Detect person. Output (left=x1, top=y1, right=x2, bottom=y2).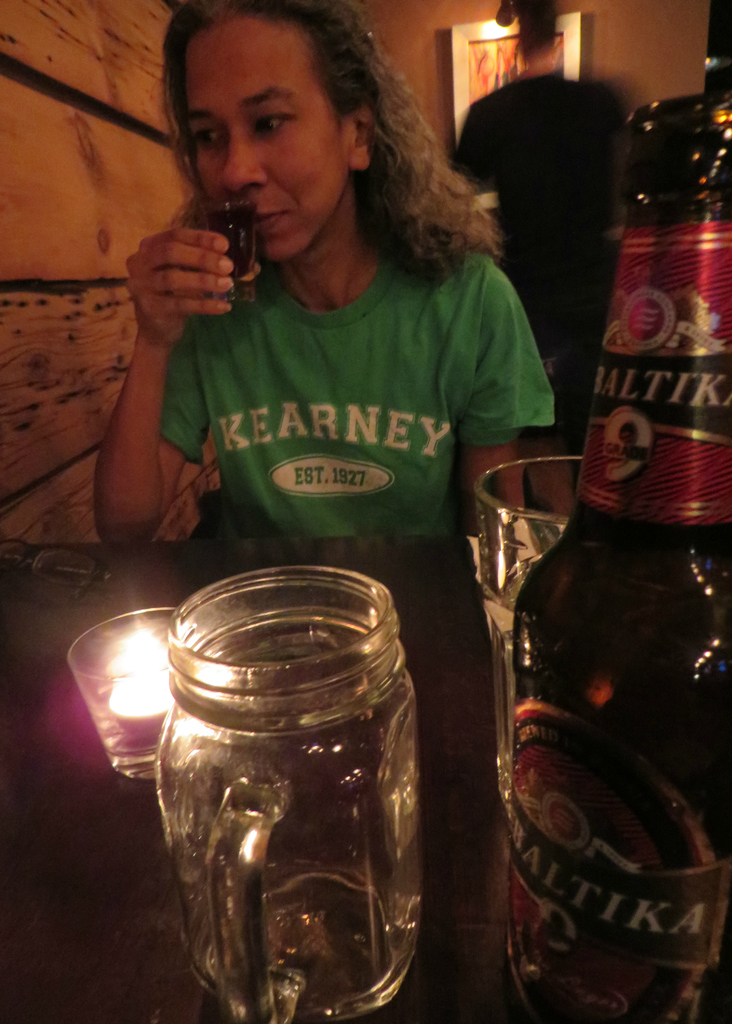
(left=84, top=0, right=558, bottom=540).
